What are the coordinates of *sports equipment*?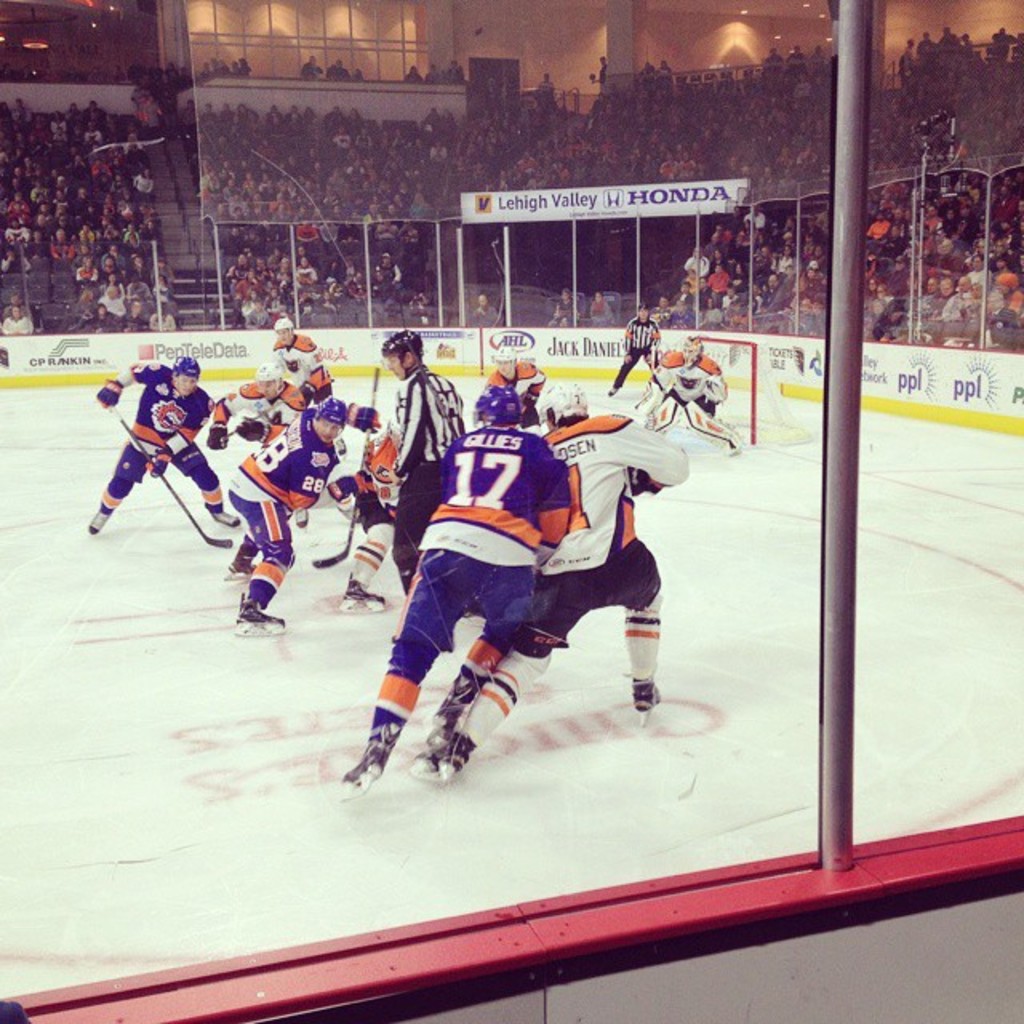
crop(346, 403, 379, 438).
